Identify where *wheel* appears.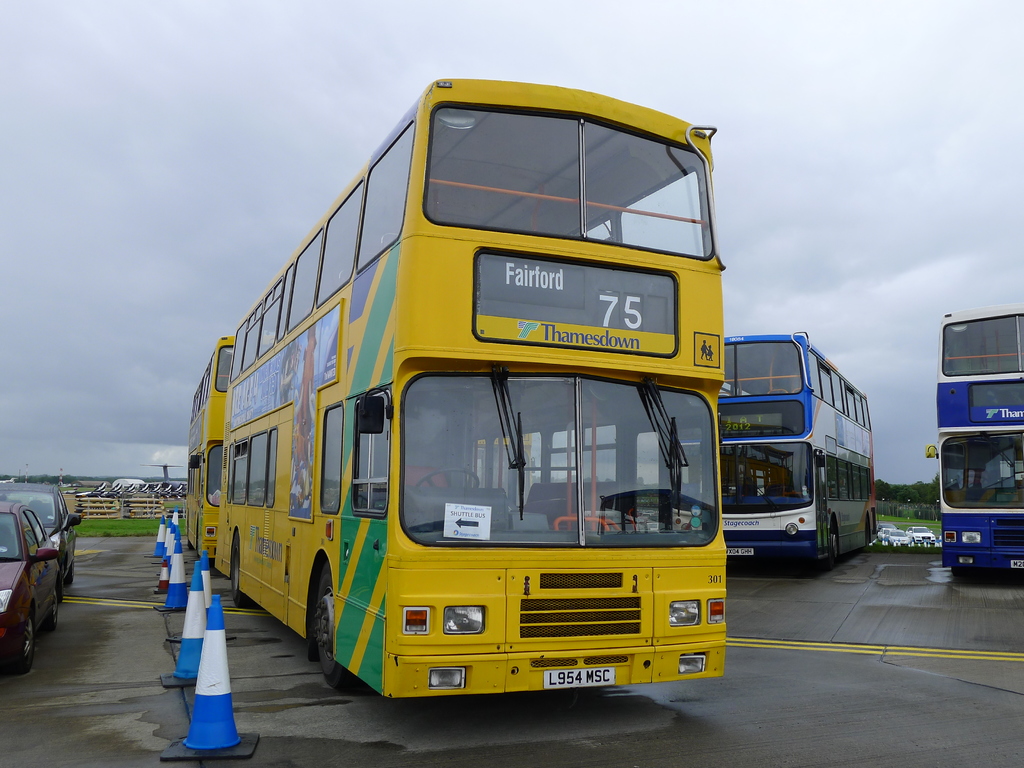
Appears at (290, 563, 360, 670).
